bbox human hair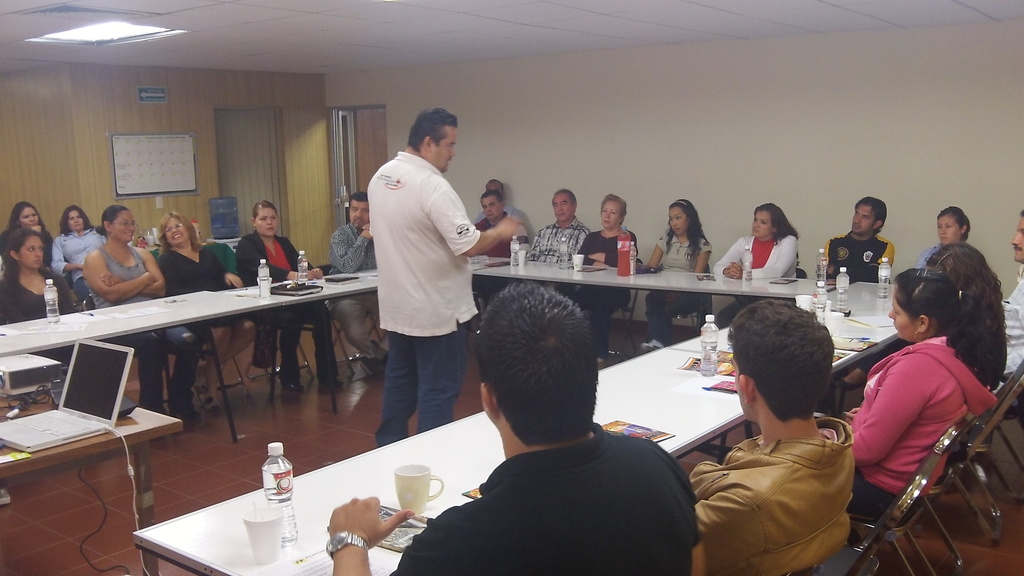
[x1=408, y1=107, x2=456, y2=150]
